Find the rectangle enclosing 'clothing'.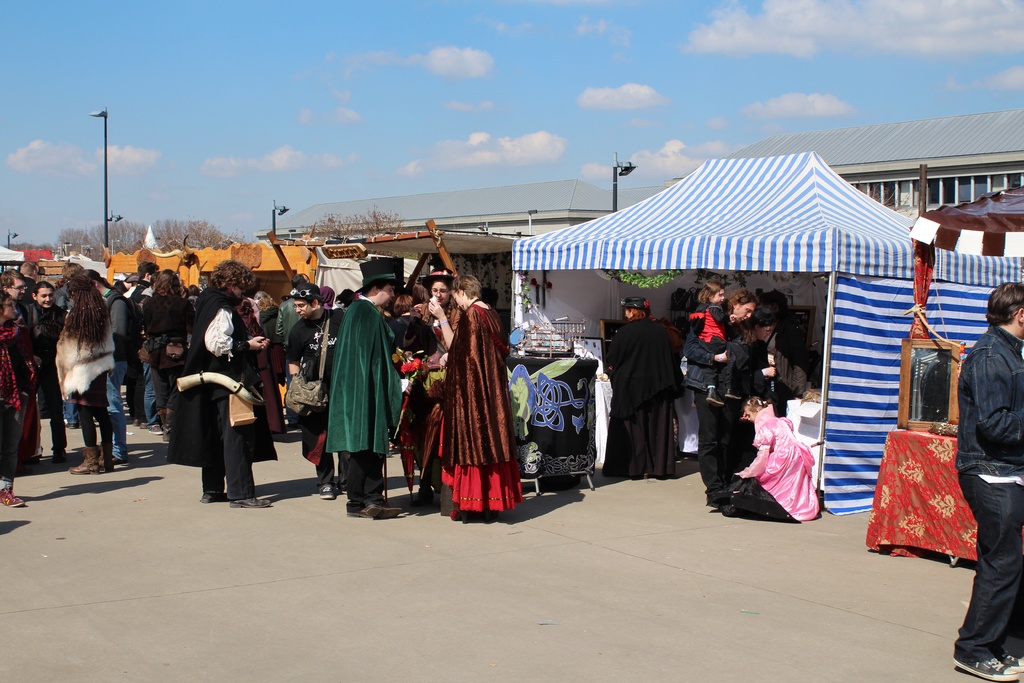
rect(56, 295, 117, 445).
